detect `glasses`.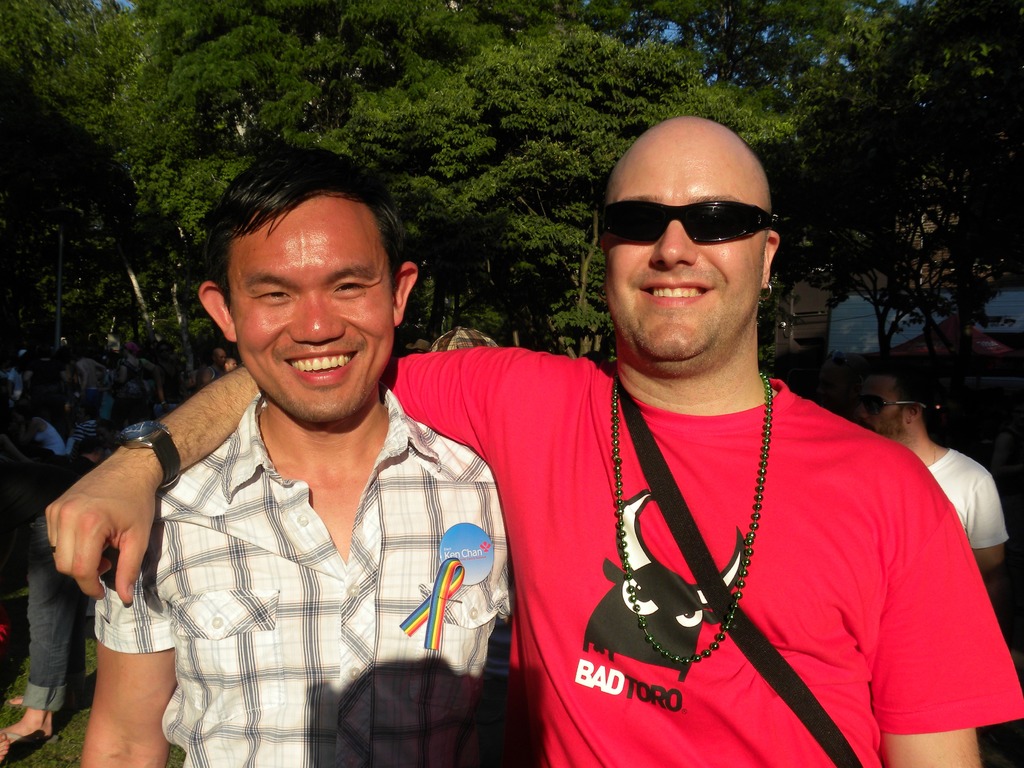
Detected at left=862, top=391, right=929, bottom=418.
